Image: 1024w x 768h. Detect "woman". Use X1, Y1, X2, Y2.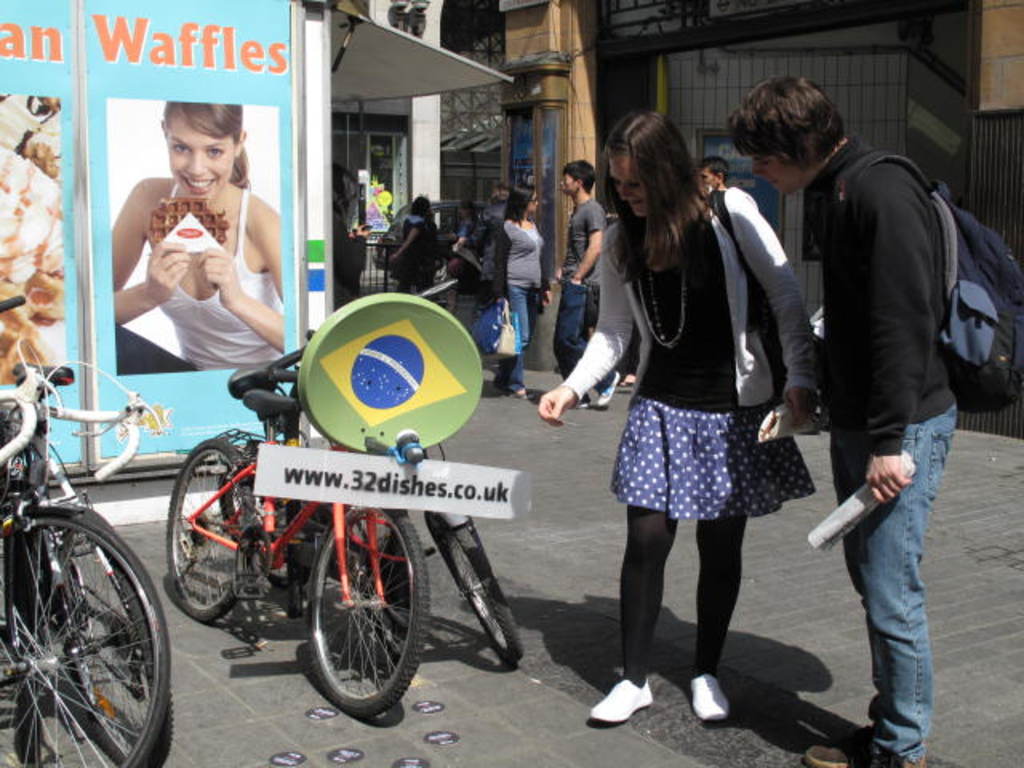
488, 178, 554, 400.
